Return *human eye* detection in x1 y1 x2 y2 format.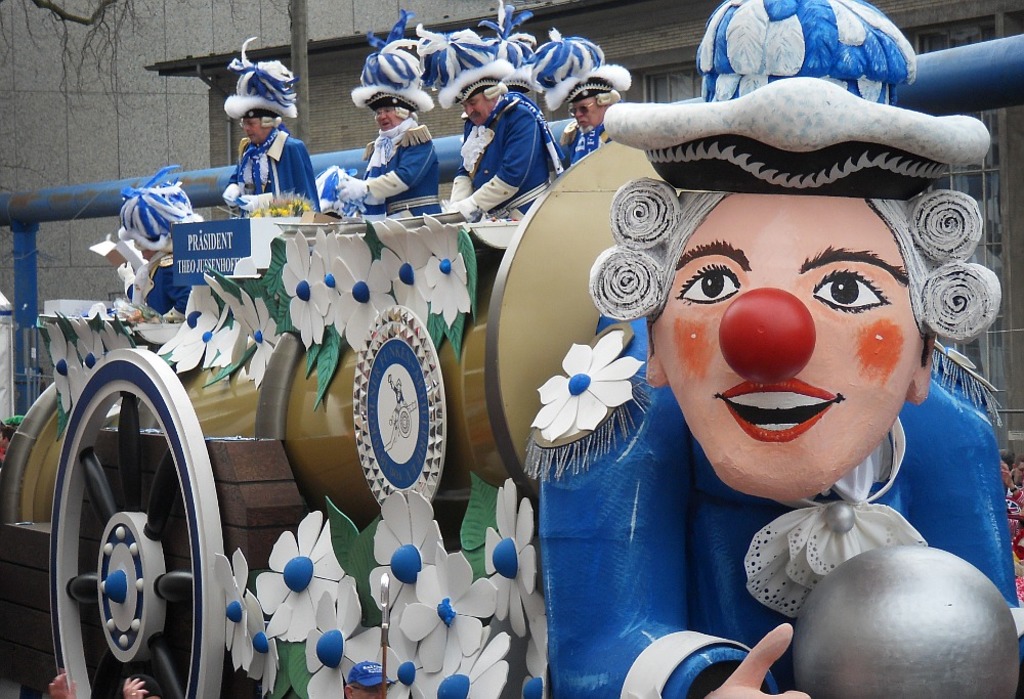
384 106 392 112.
